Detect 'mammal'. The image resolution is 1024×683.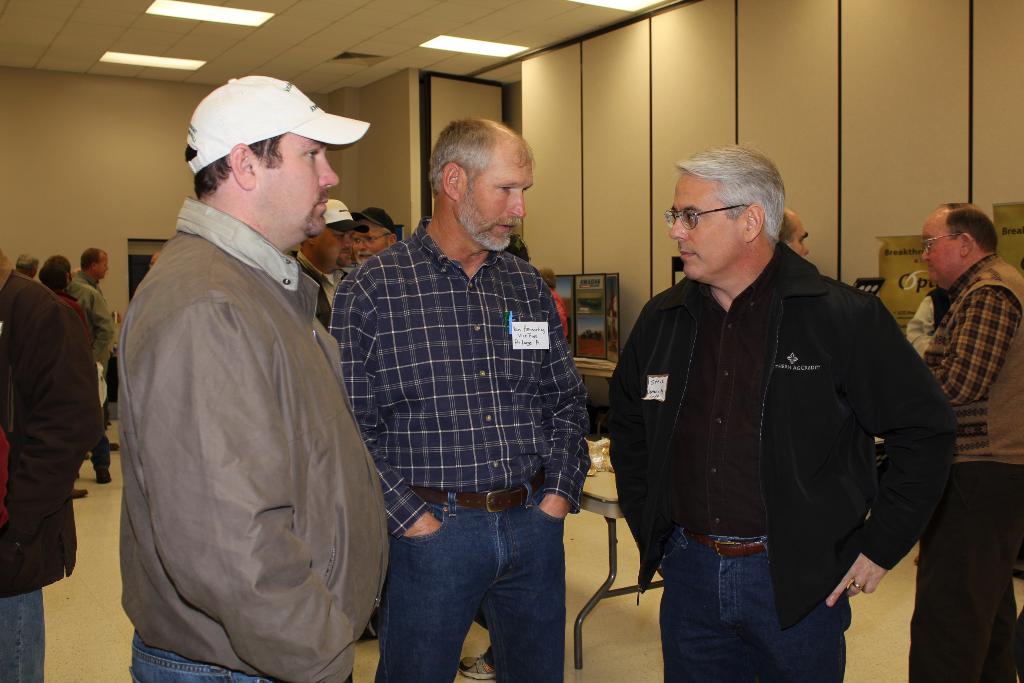
box=[109, 34, 390, 682].
